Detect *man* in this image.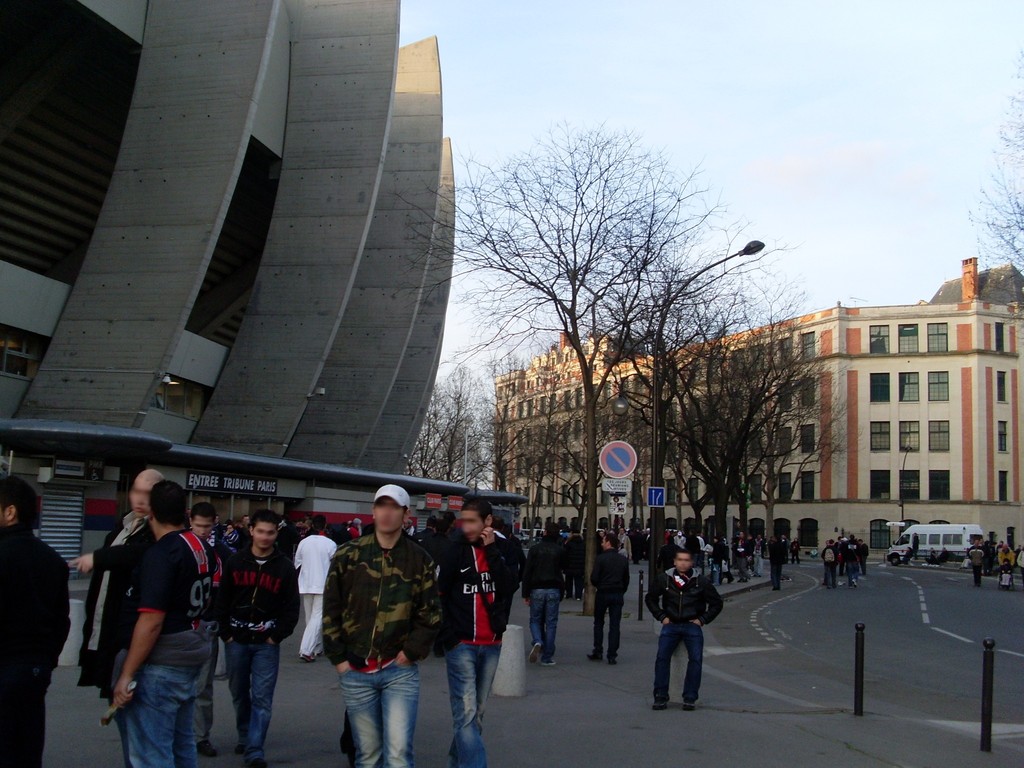
Detection: <region>215, 509, 297, 767</region>.
